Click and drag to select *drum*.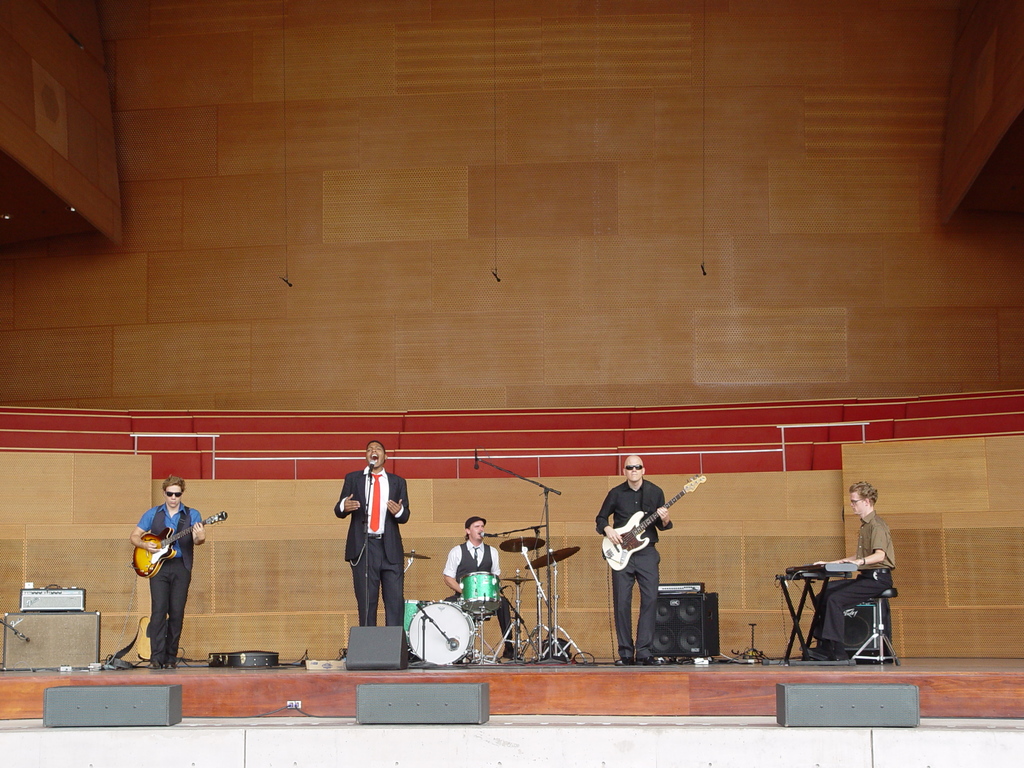
Selection: [404, 596, 429, 637].
